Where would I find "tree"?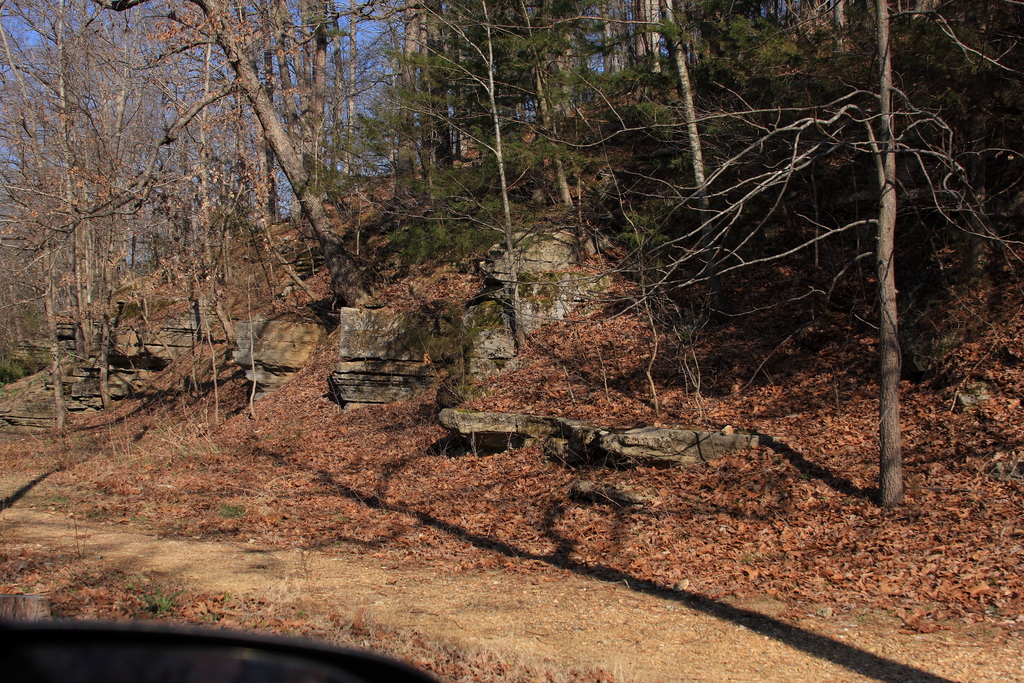
At 641/0/717/220.
